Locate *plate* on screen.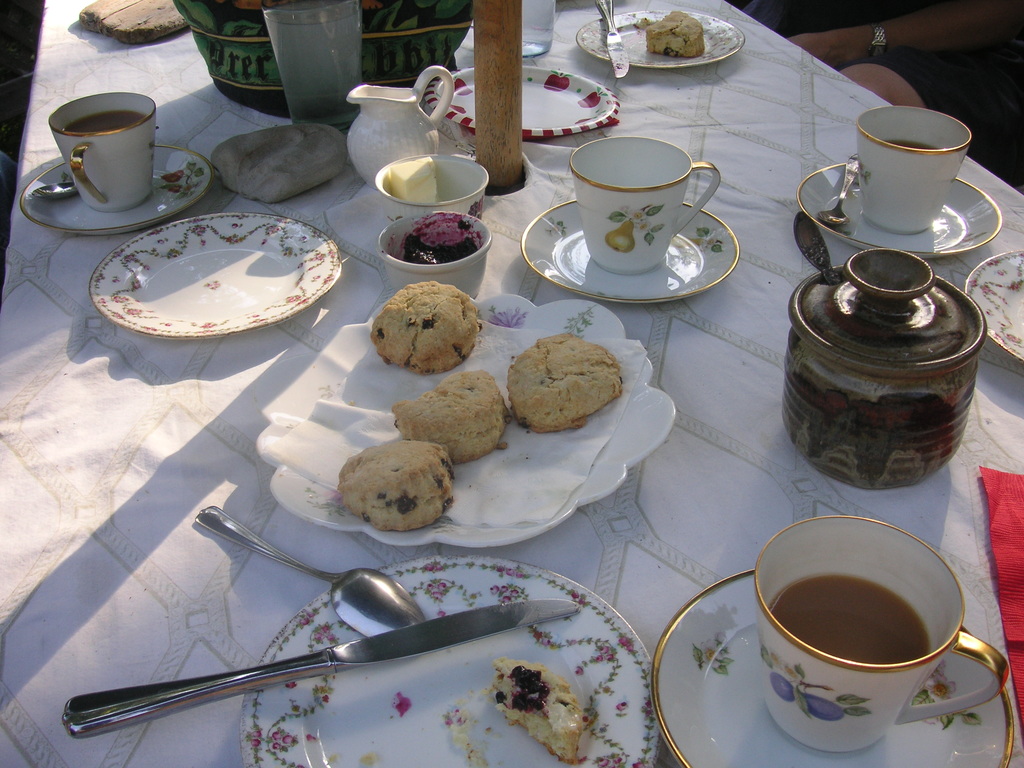
On screen at 520:194:735:300.
